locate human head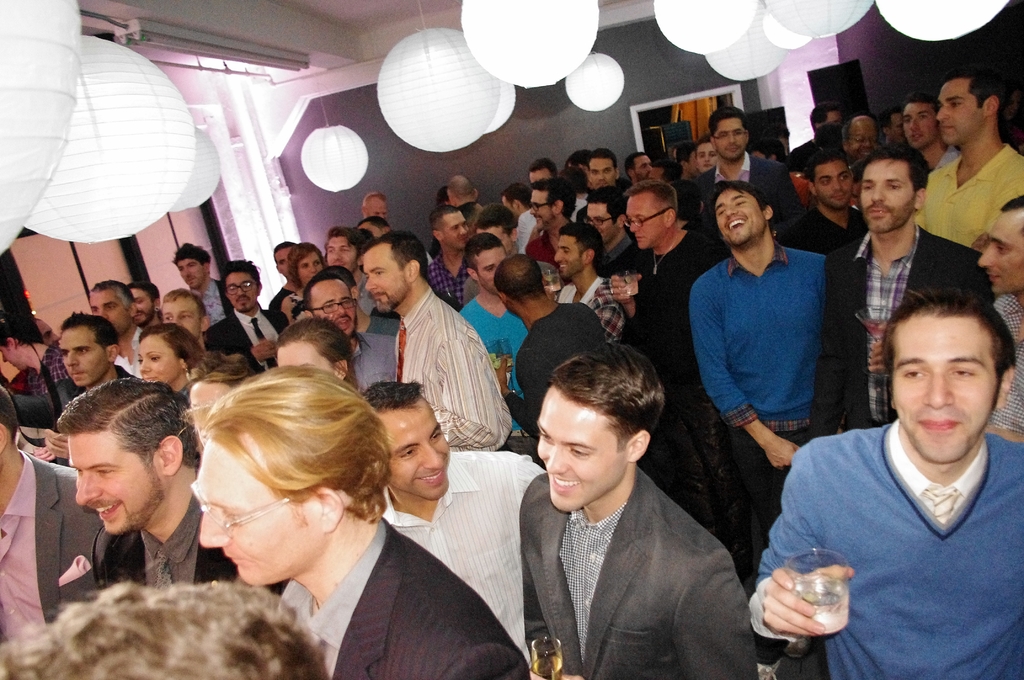
crop(882, 104, 903, 143)
